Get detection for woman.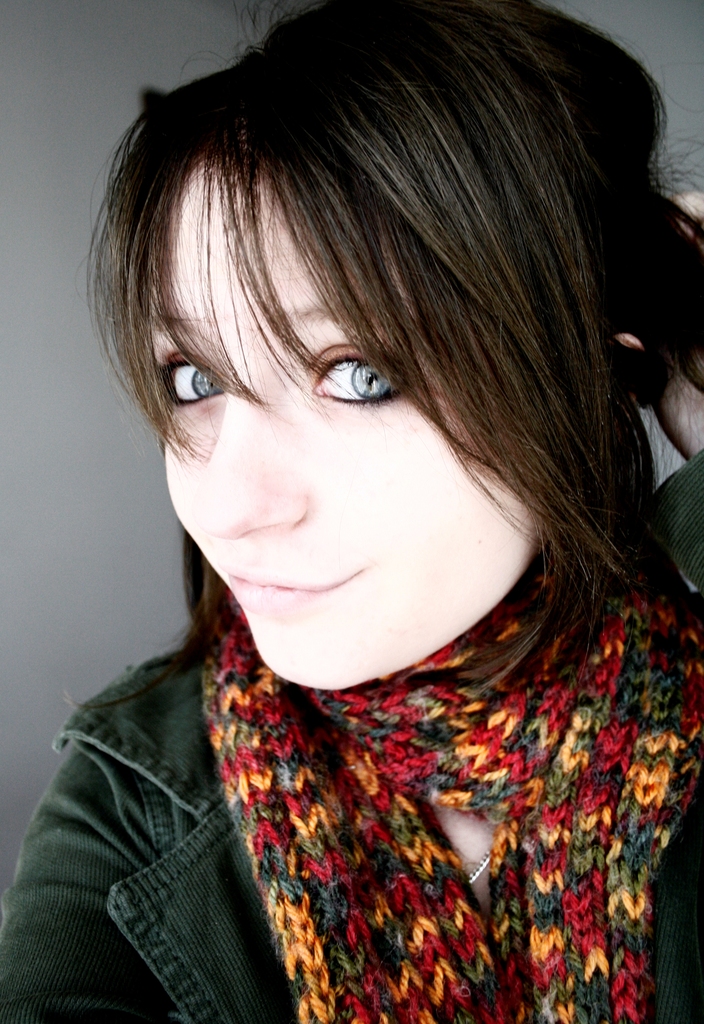
Detection: BBox(0, 0, 703, 1023).
